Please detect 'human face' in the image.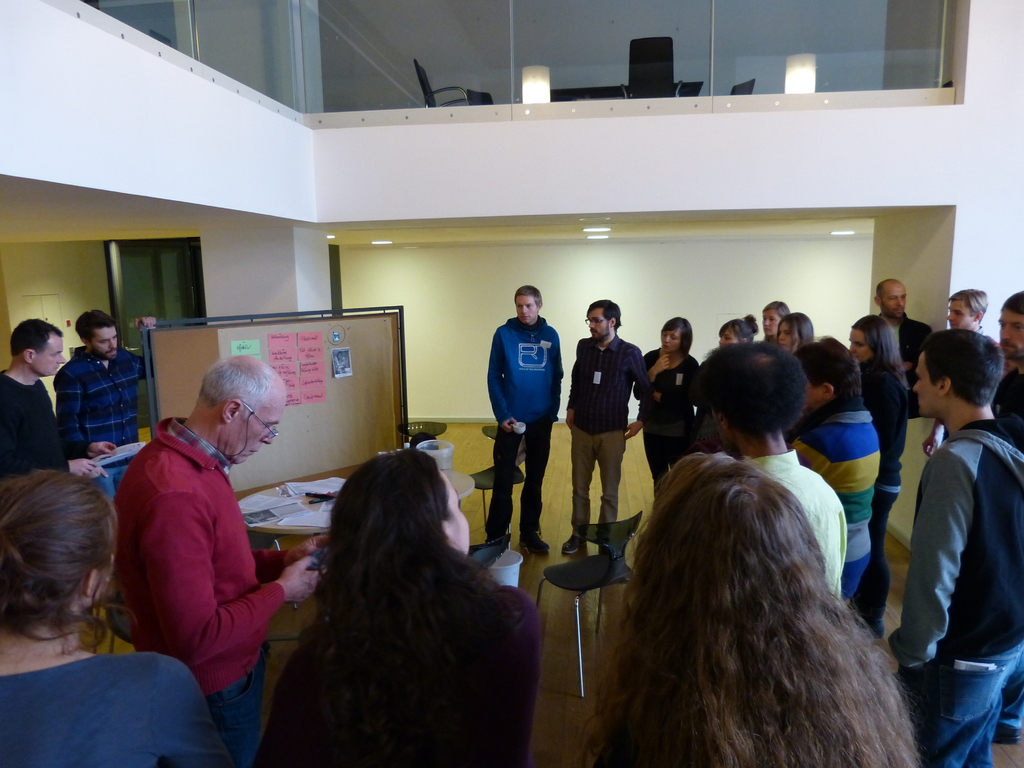
<region>517, 296, 538, 324</region>.
